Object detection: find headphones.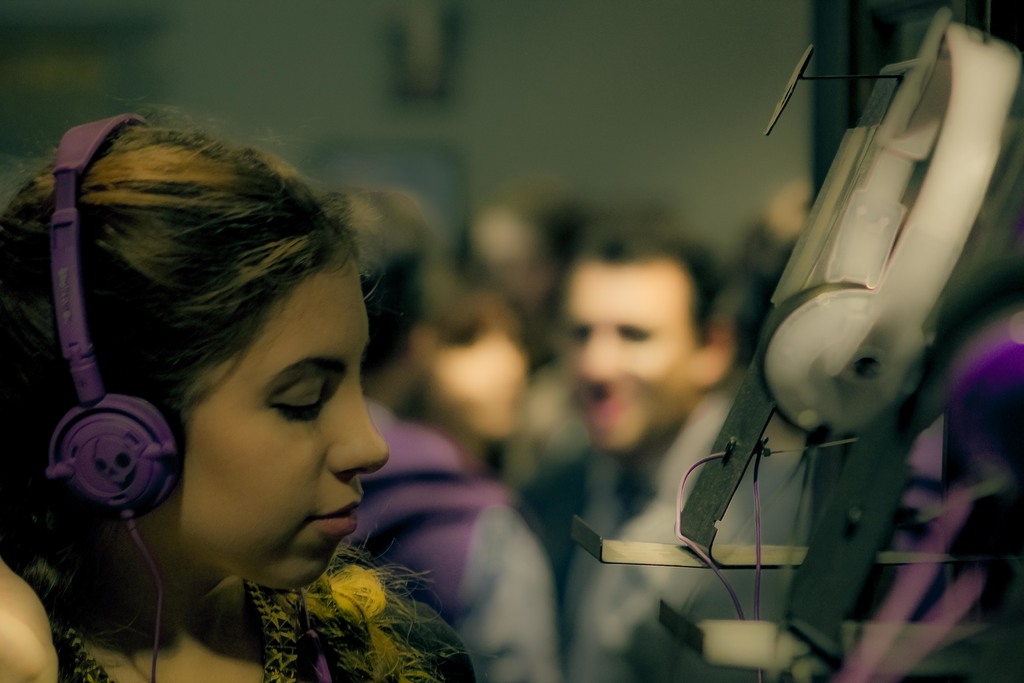
pyautogui.locateOnScreen(41, 117, 172, 531).
